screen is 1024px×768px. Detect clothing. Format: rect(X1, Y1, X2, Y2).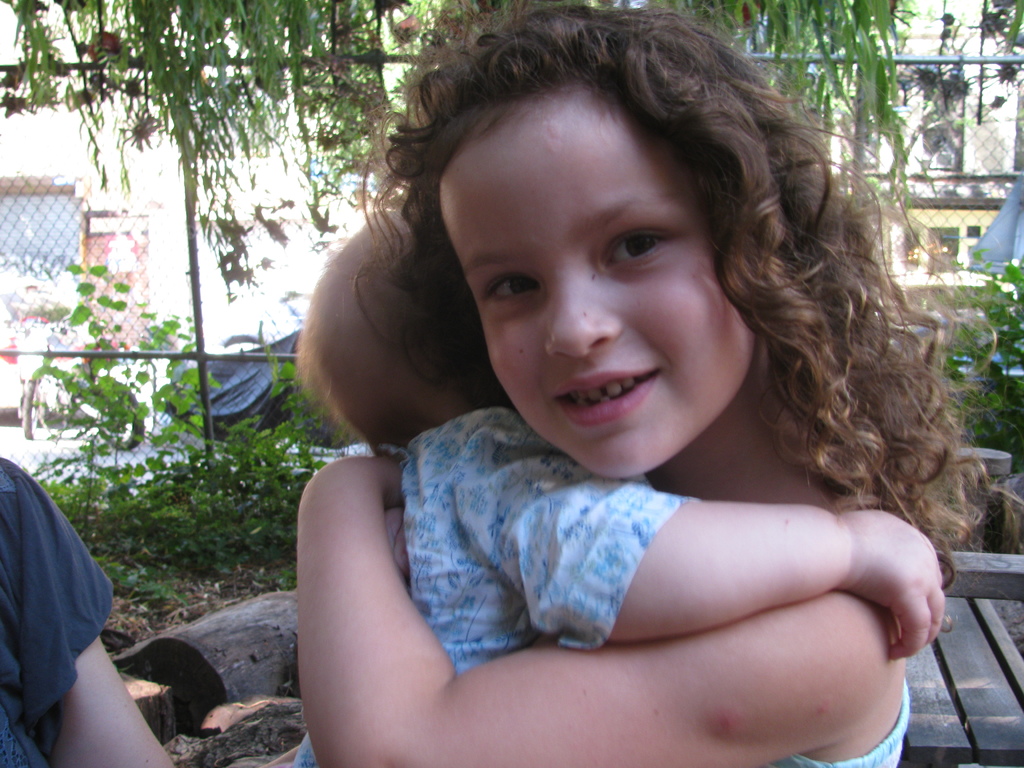
rect(0, 456, 114, 767).
